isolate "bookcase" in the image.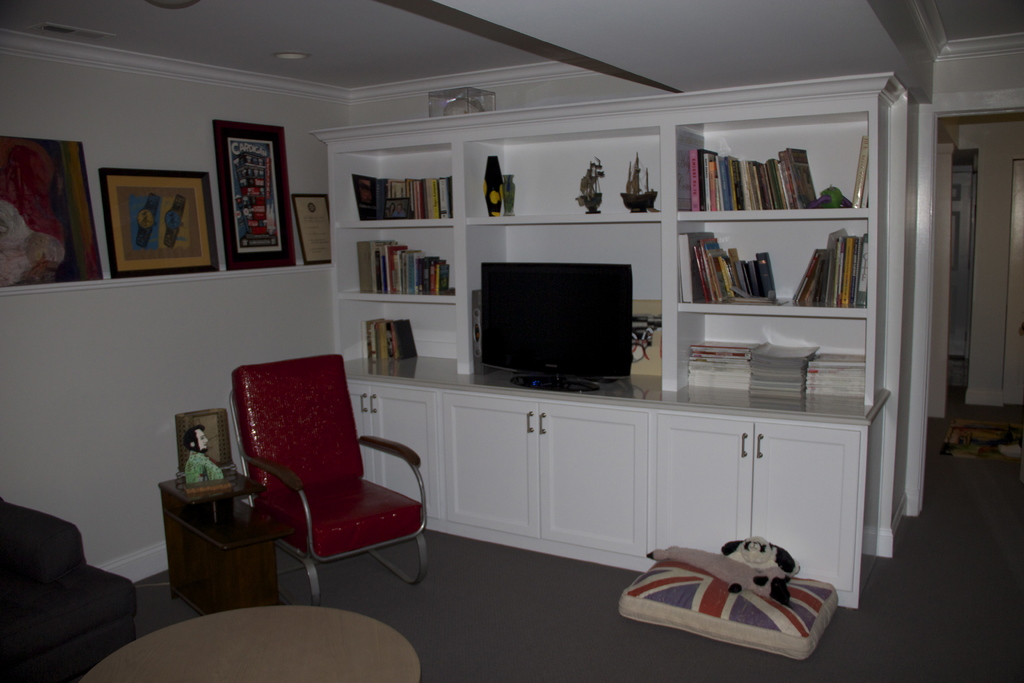
Isolated region: 314,107,918,421.
